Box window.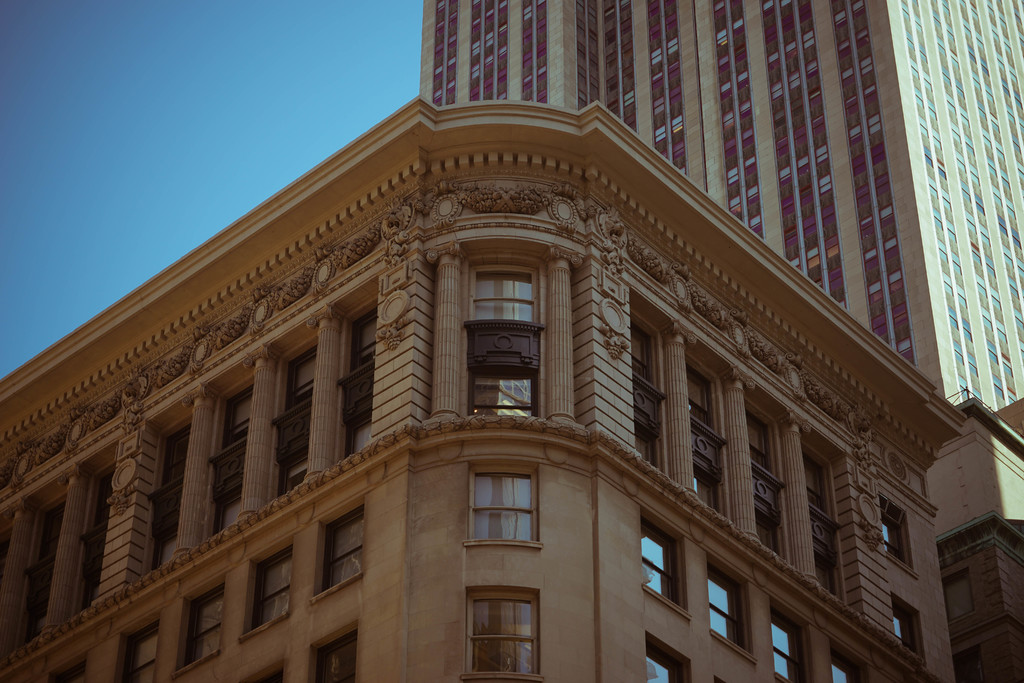
639,522,691,609.
